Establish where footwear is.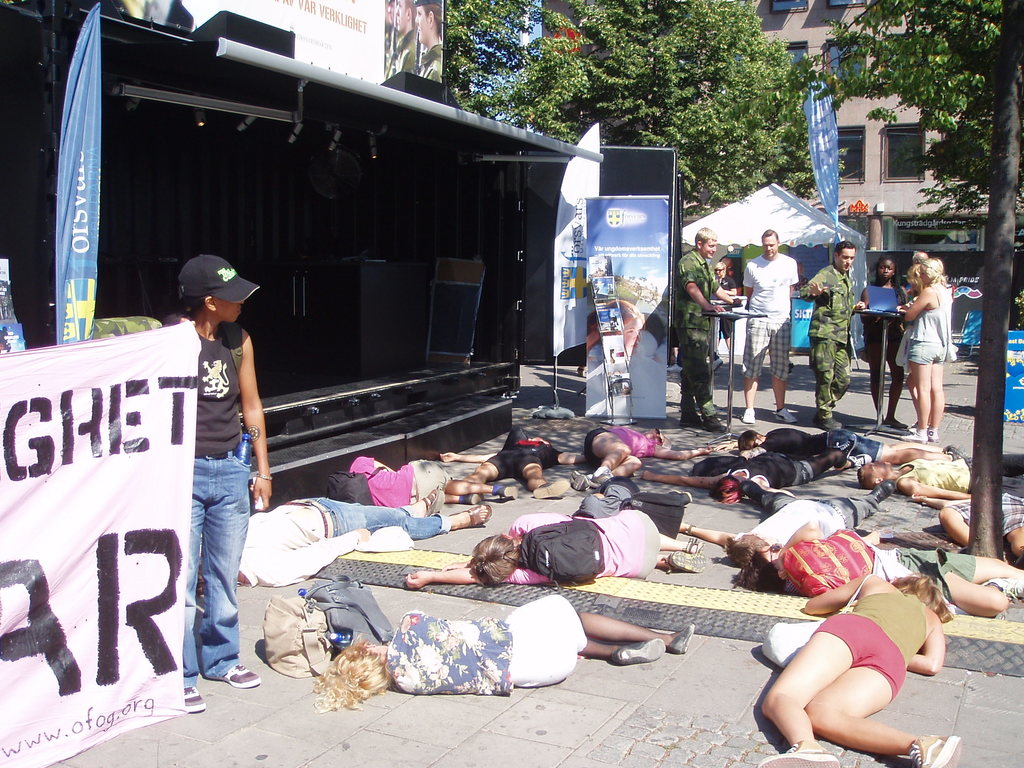
Established at (422,484,446,522).
